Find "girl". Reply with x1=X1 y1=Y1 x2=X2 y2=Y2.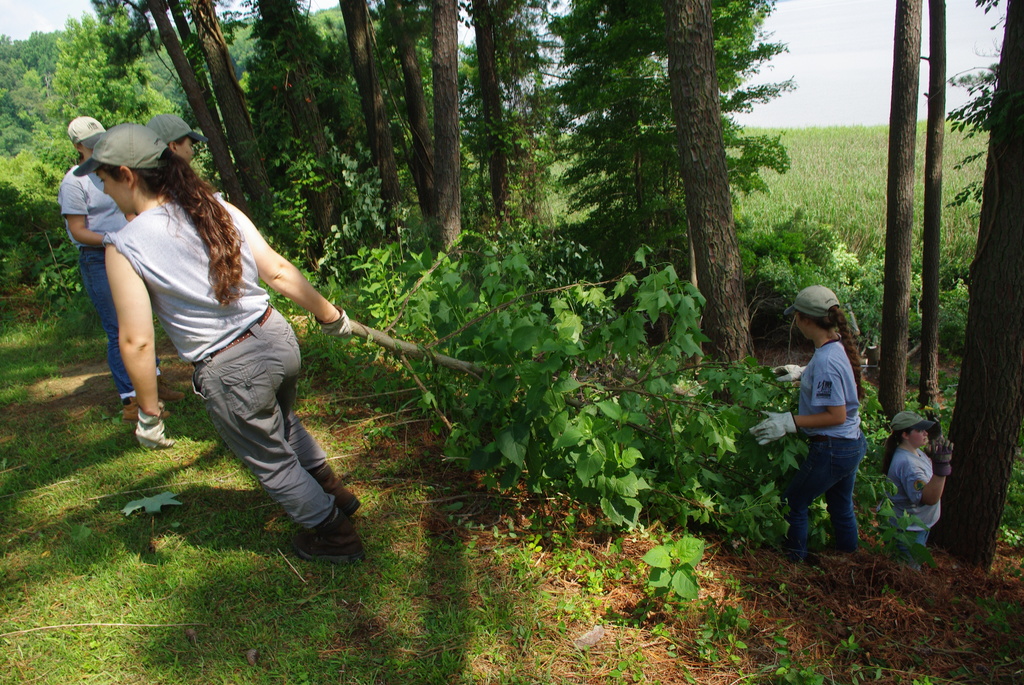
x1=876 y1=414 x2=956 y2=552.
